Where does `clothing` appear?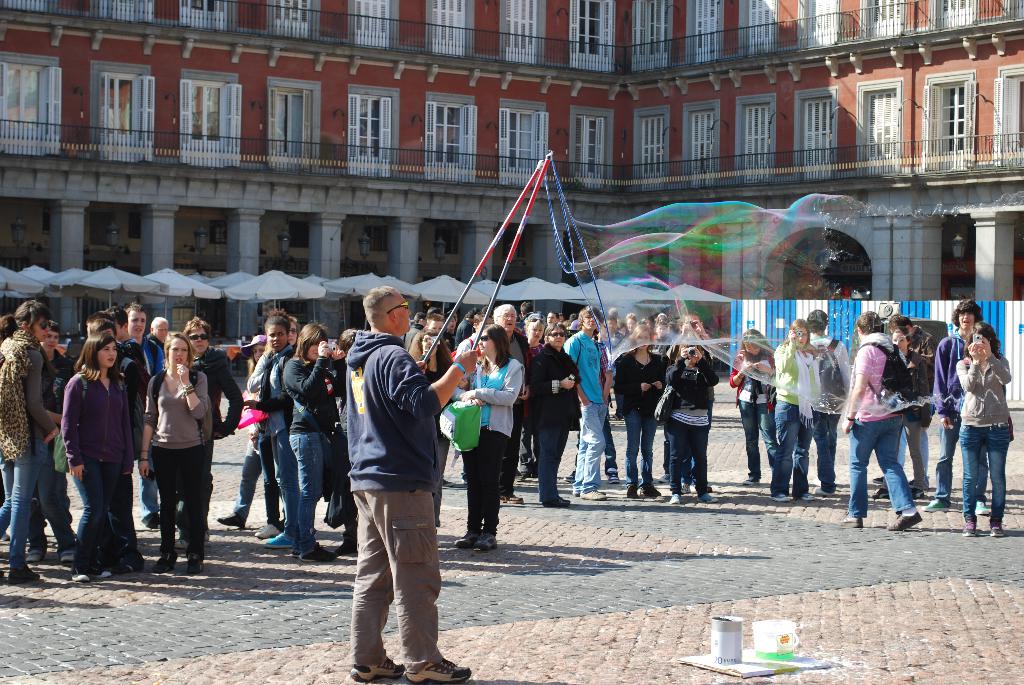
Appears at (x1=188, y1=345, x2=243, y2=460).
